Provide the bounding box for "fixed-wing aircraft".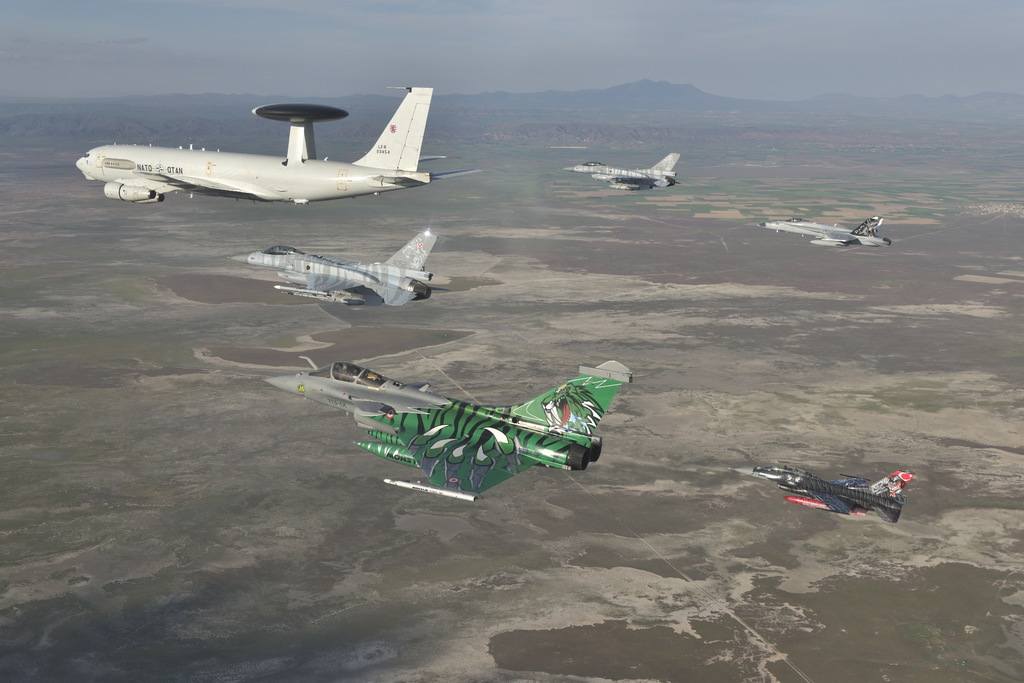
<bbox>755, 211, 896, 252</bbox>.
